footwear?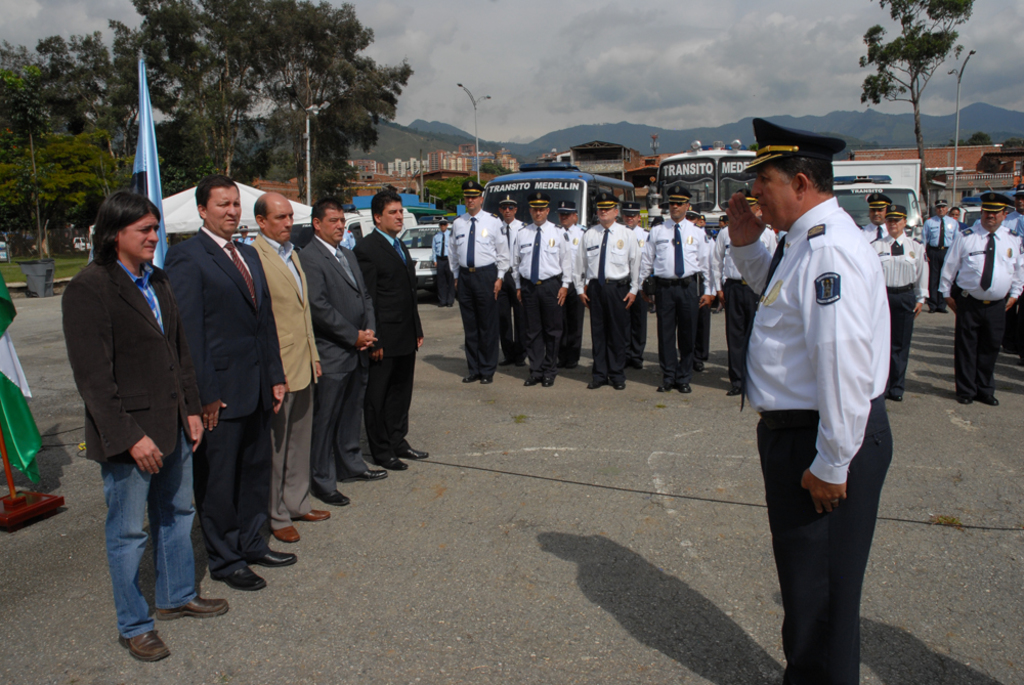
[x1=91, y1=595, x2=197, y2=654]
